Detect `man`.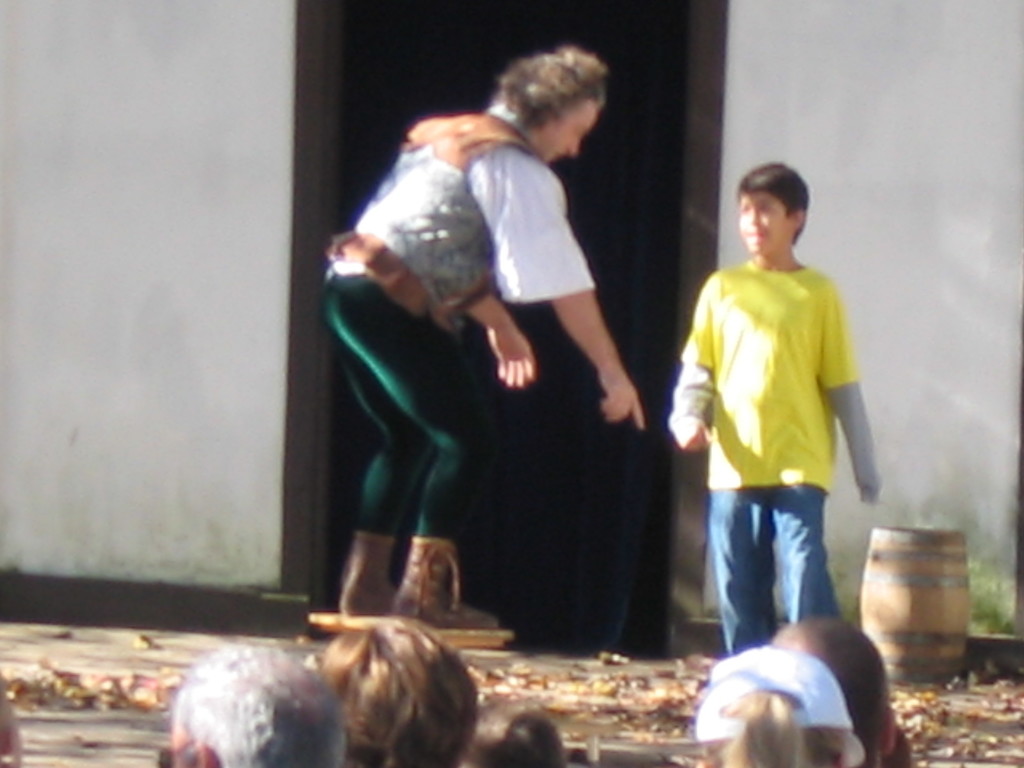
Detected at {"left": 321, "top": 45, "right": 648, "bottom": 628}.
